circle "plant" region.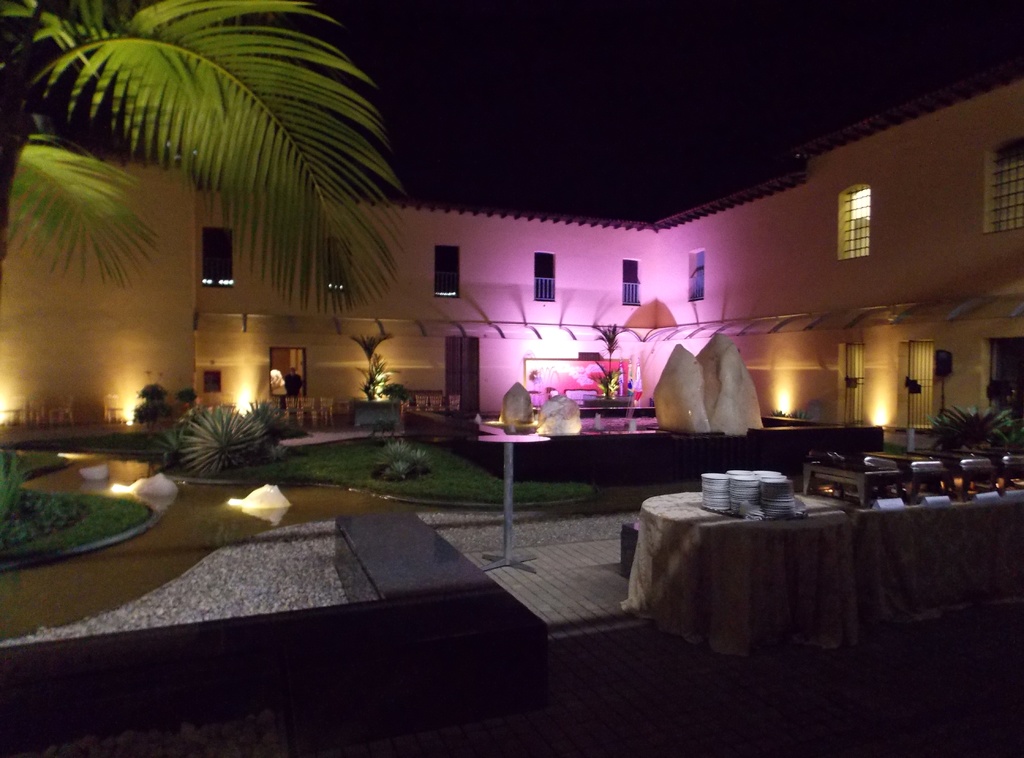
Region: [x1=350, y1=334, x2=414, y2=402].
